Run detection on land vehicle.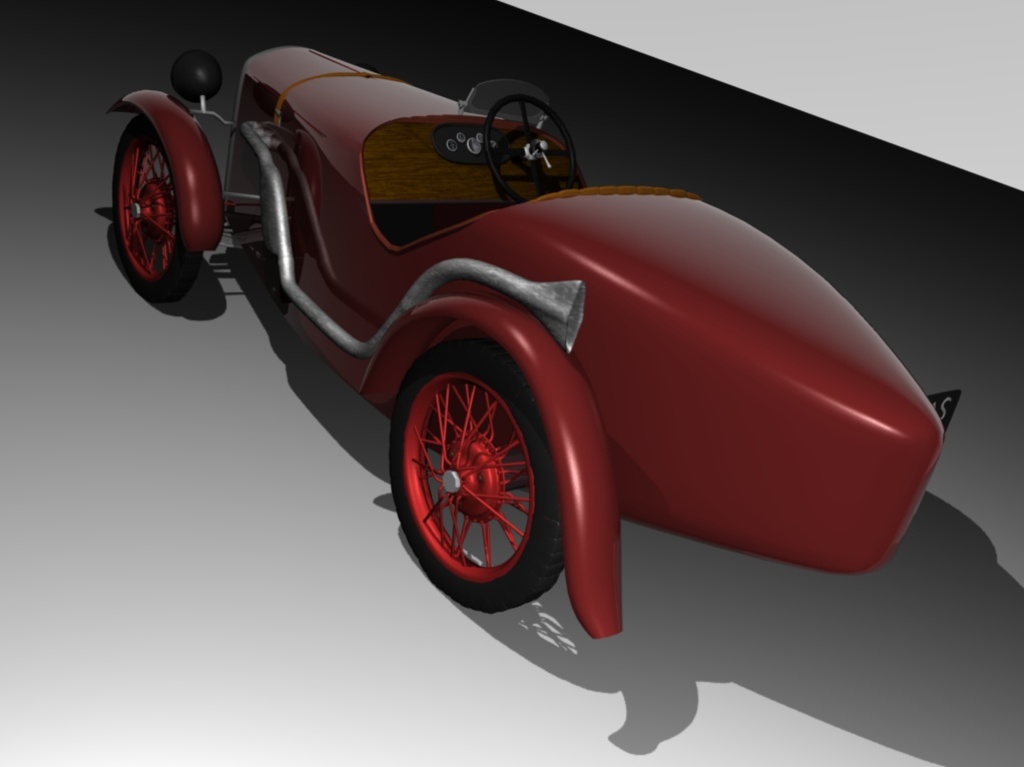
Result: x1=19 y1=78 x2=1023 y2=695.
